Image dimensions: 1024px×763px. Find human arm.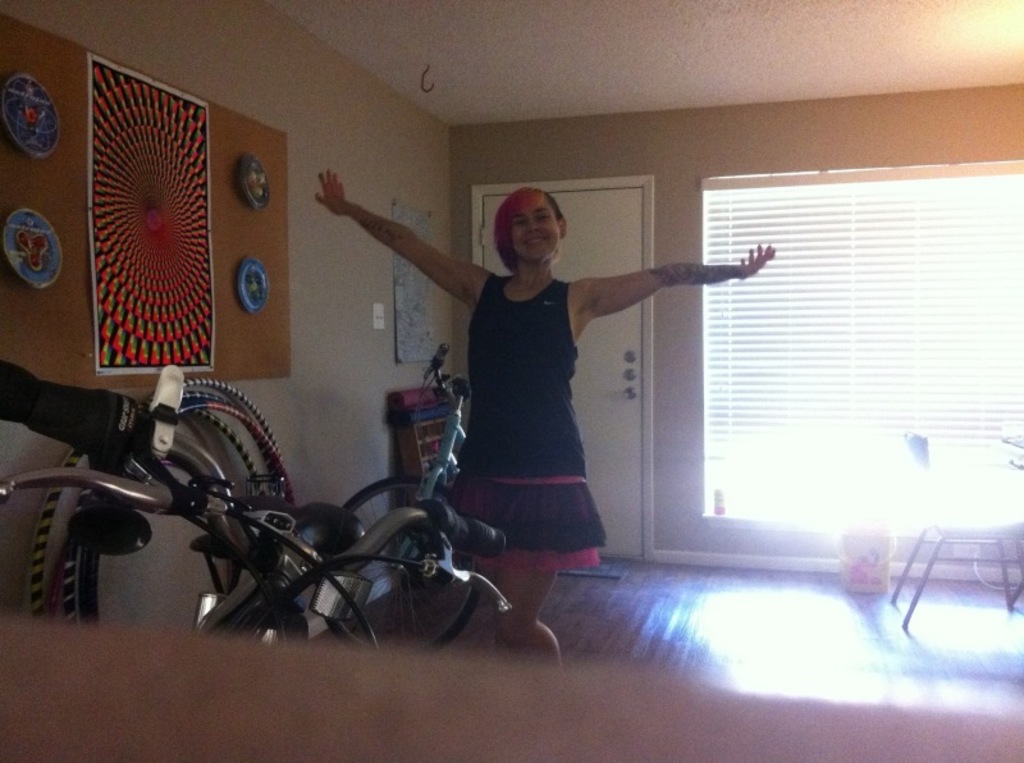
<bbox>579, 239, 782, 319</bbox>.
